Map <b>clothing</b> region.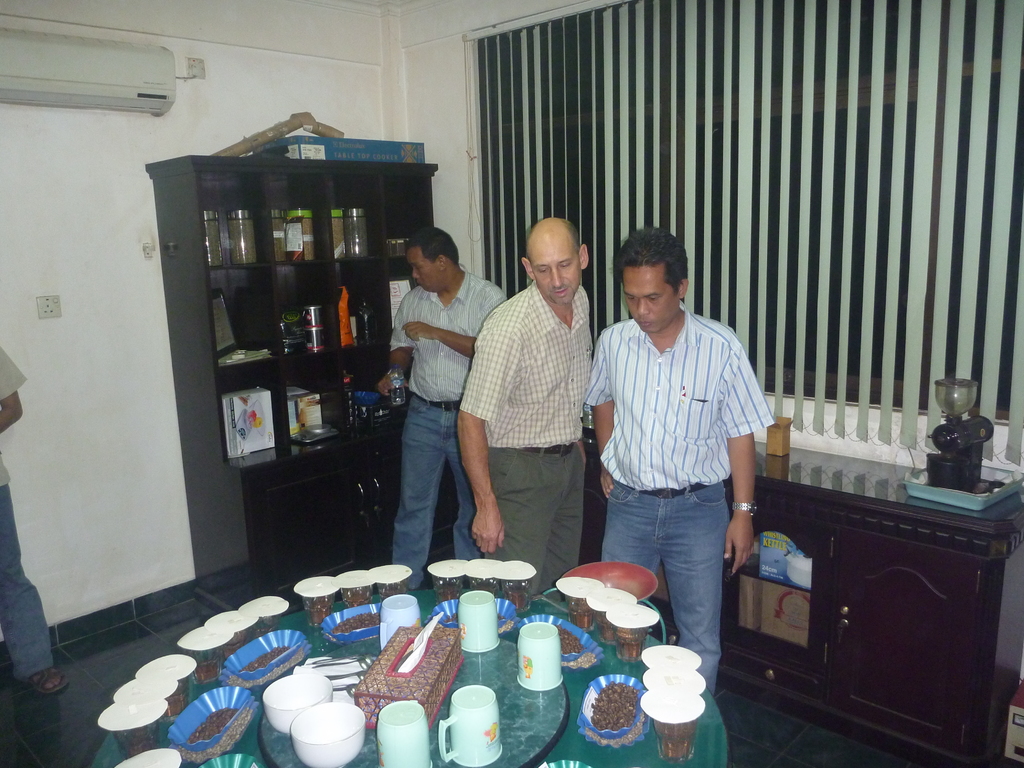
Mapped to box=[392, 271, 507, 590].
